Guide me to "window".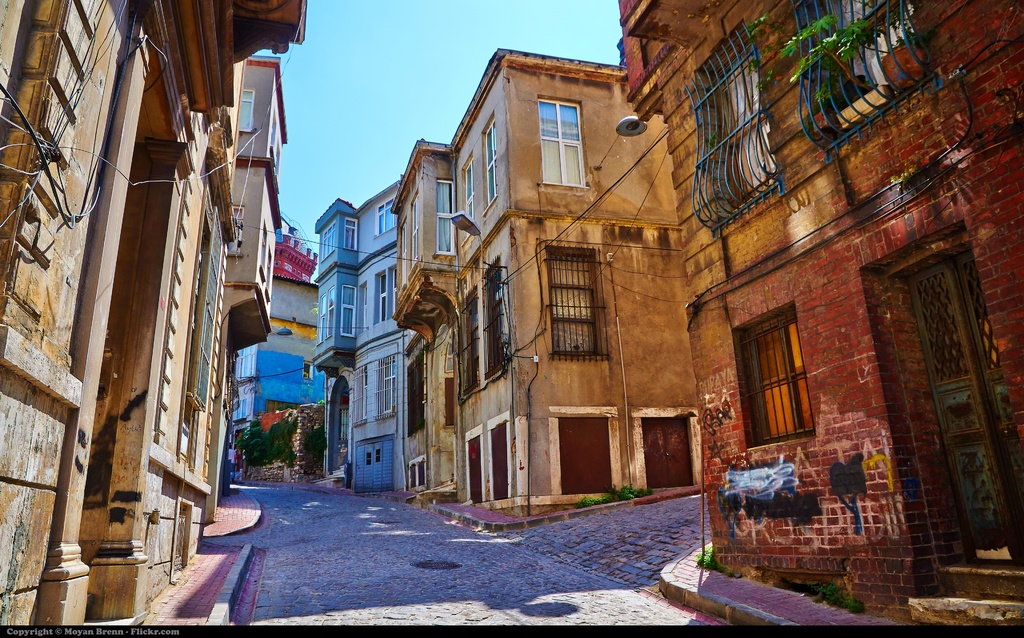
Guidance: <region>350, 354, 399, 418</region>.
